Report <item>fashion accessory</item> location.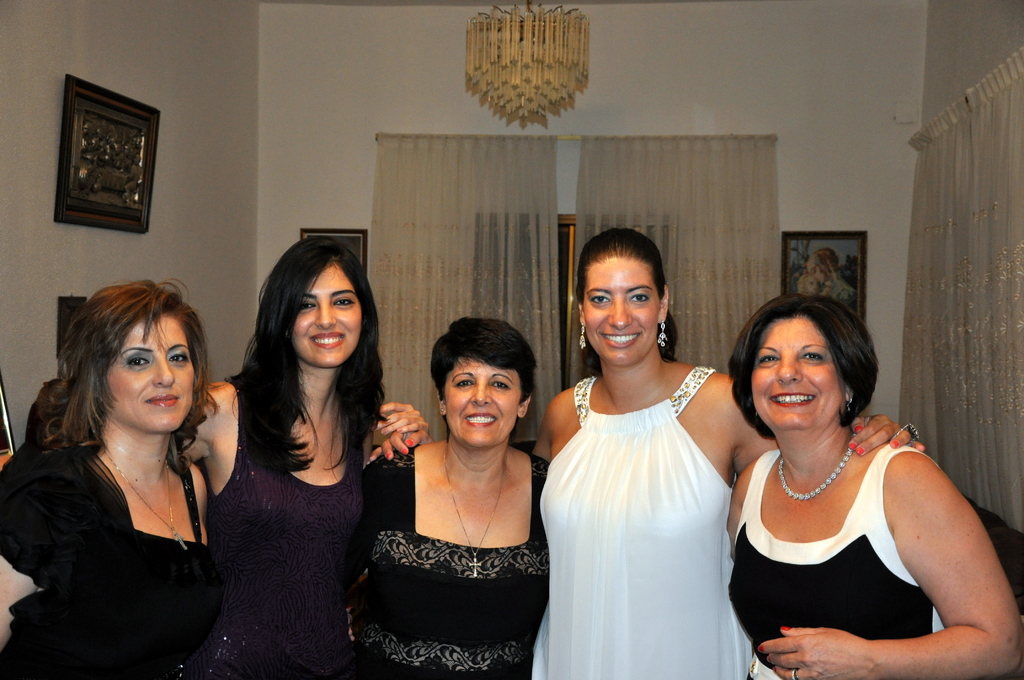
Report: (403,449,406,455).
